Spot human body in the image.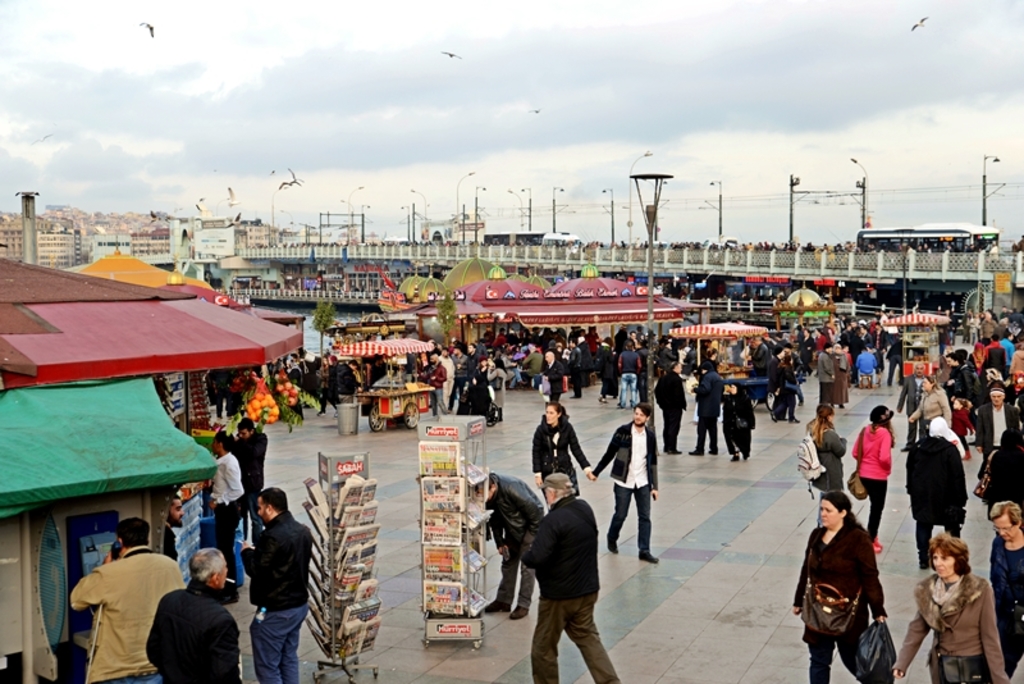
human body found at 804 420 850 498.
